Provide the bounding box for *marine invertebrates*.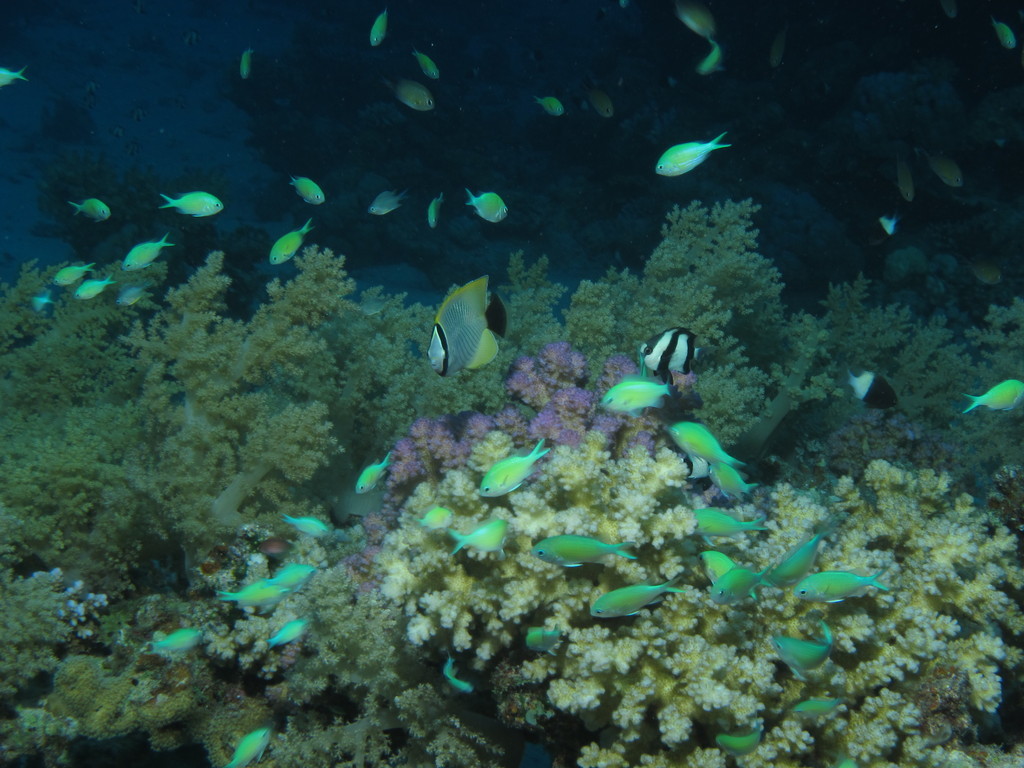
816,231,1021,480.
